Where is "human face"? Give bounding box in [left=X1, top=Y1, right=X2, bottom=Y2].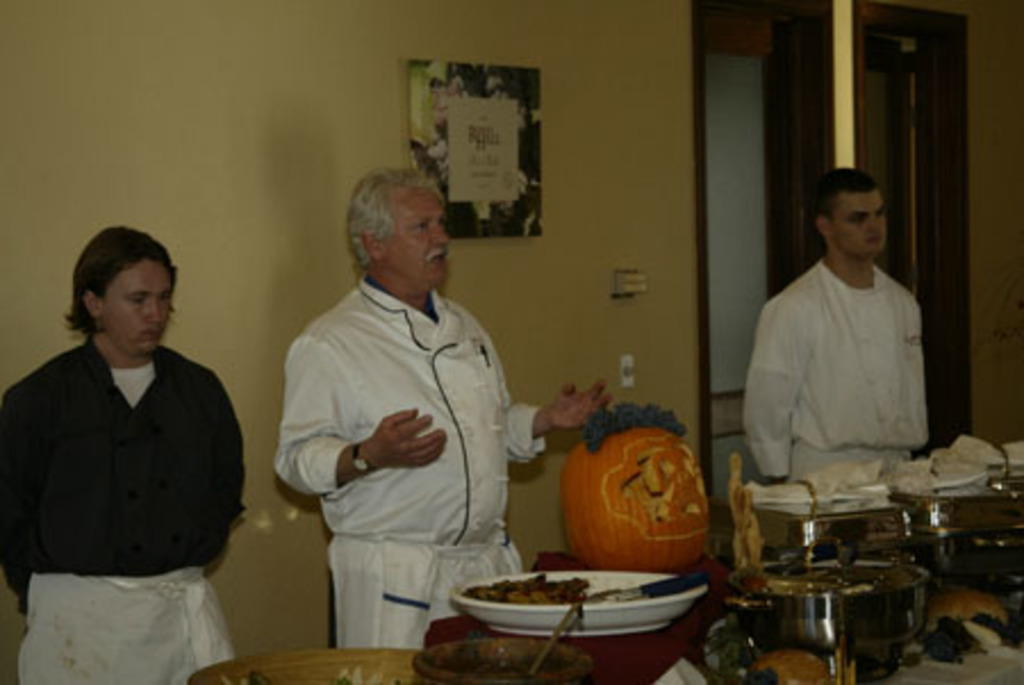
[left=107, top=259, right=168, bottom=350].
